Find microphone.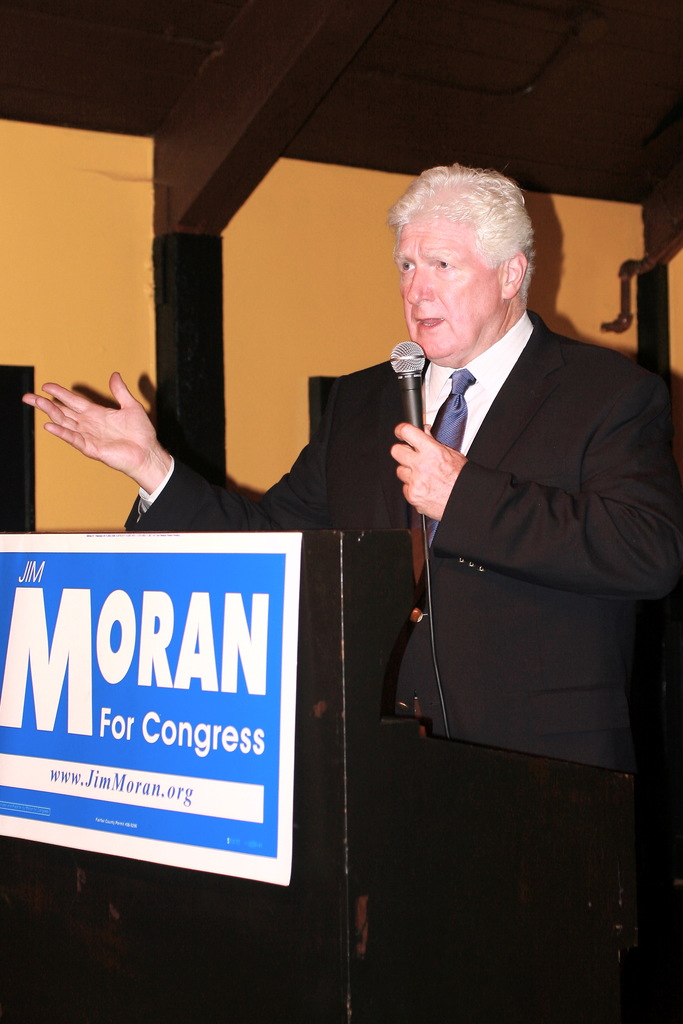
Rect(392, 328, 429, 445).
